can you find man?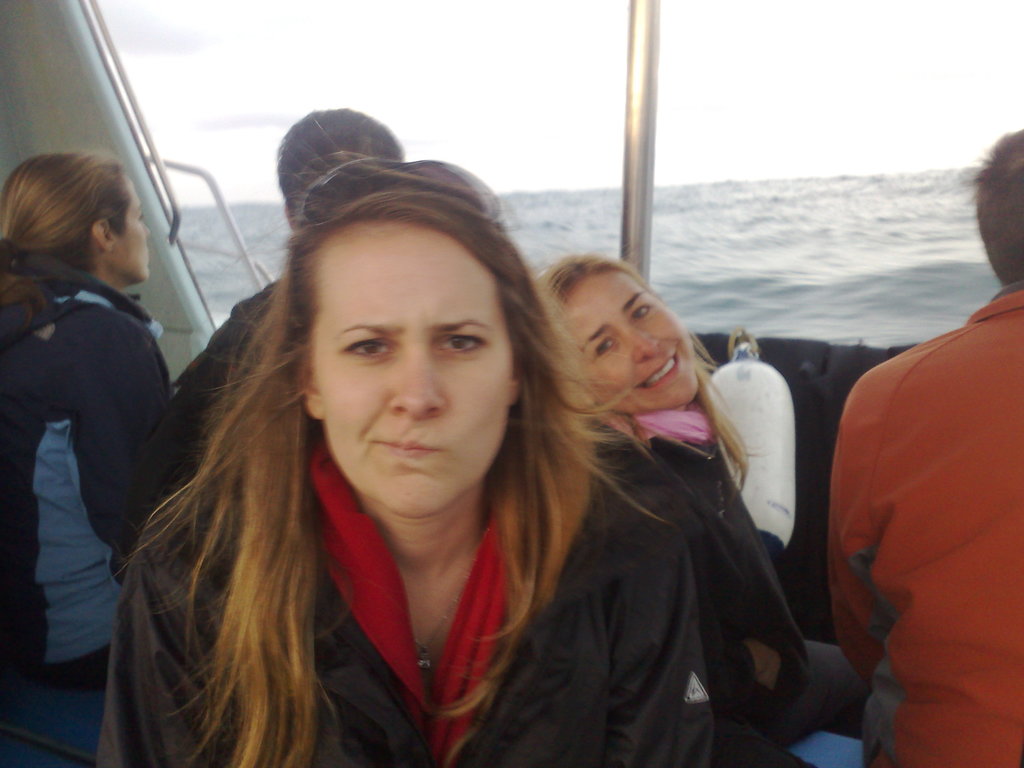
Yes, bounding box: (x1=783, y1=203, x2=1020, y2=765).
